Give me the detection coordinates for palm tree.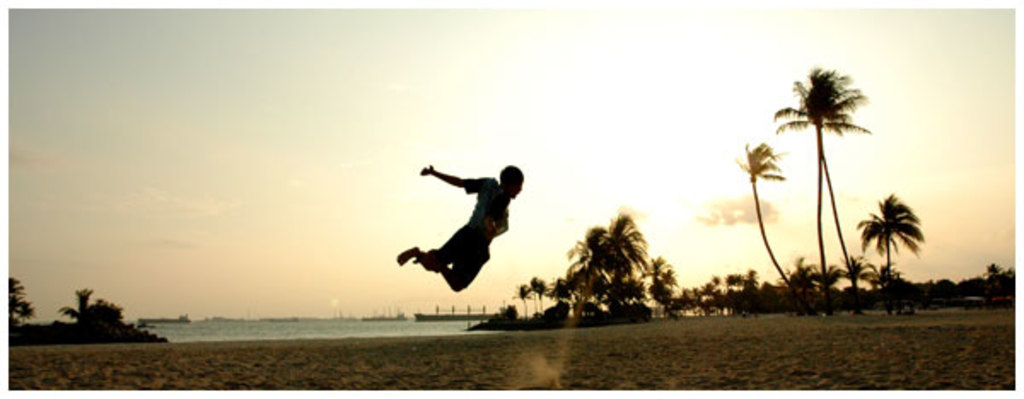
[732, 133, 817, 322].
